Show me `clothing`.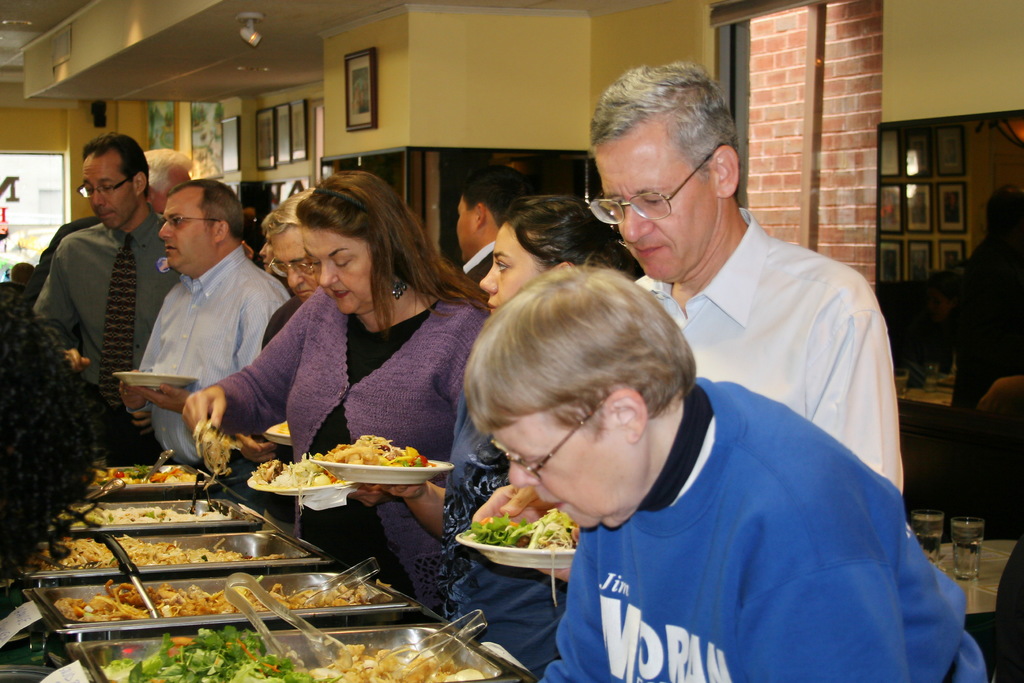
`clothing` is here: x1=127 y1=245 x2=285 y2=467.
